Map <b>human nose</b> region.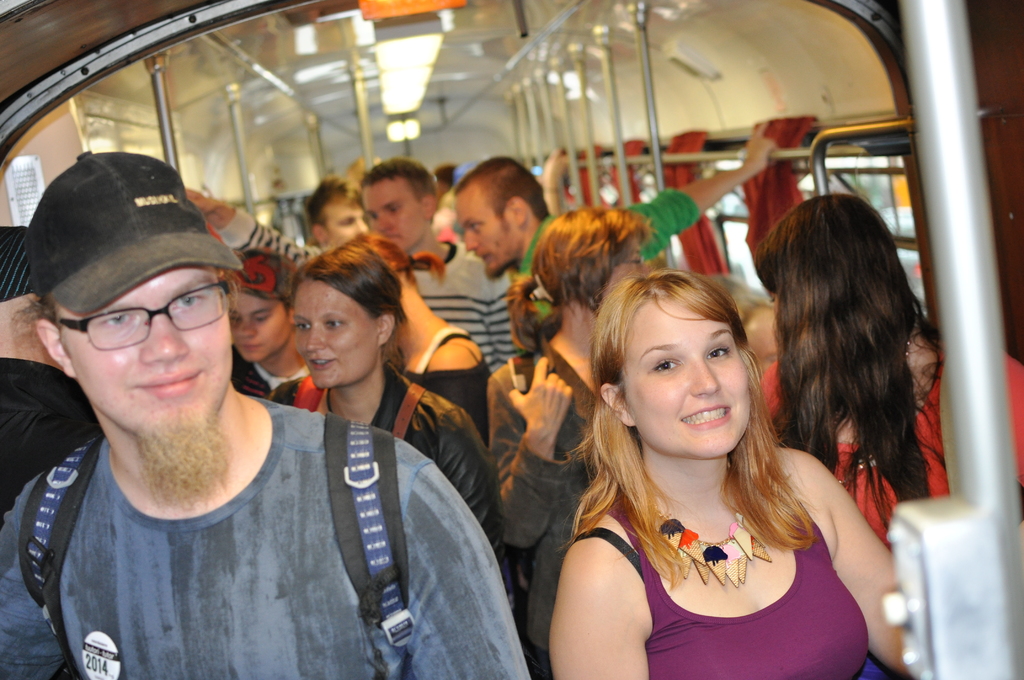
Mapped to <region>138, 313, 189, 360</region>.
